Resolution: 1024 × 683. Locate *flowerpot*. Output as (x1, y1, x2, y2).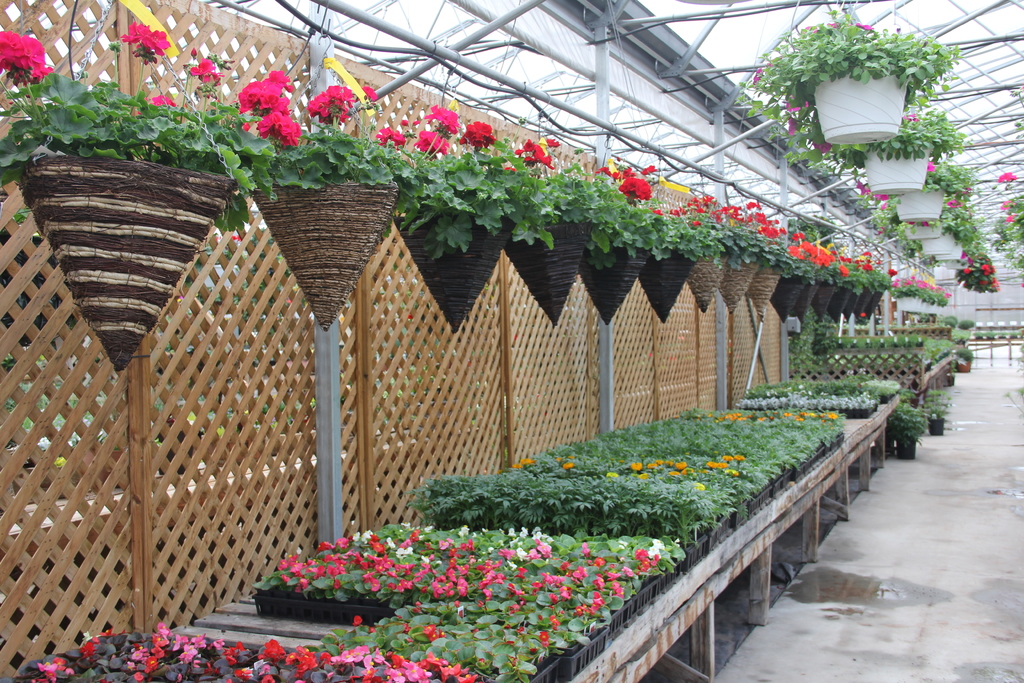
(897, 434, 921, 462).
